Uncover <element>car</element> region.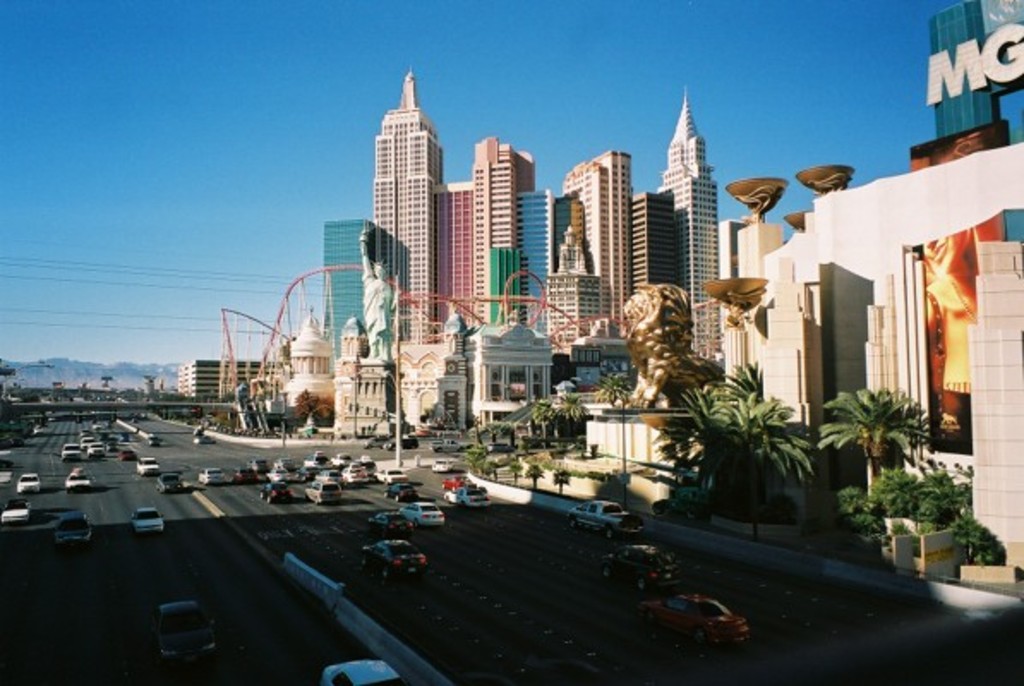
Uncovered: left=194, top=466, right=228, bottom=490.
